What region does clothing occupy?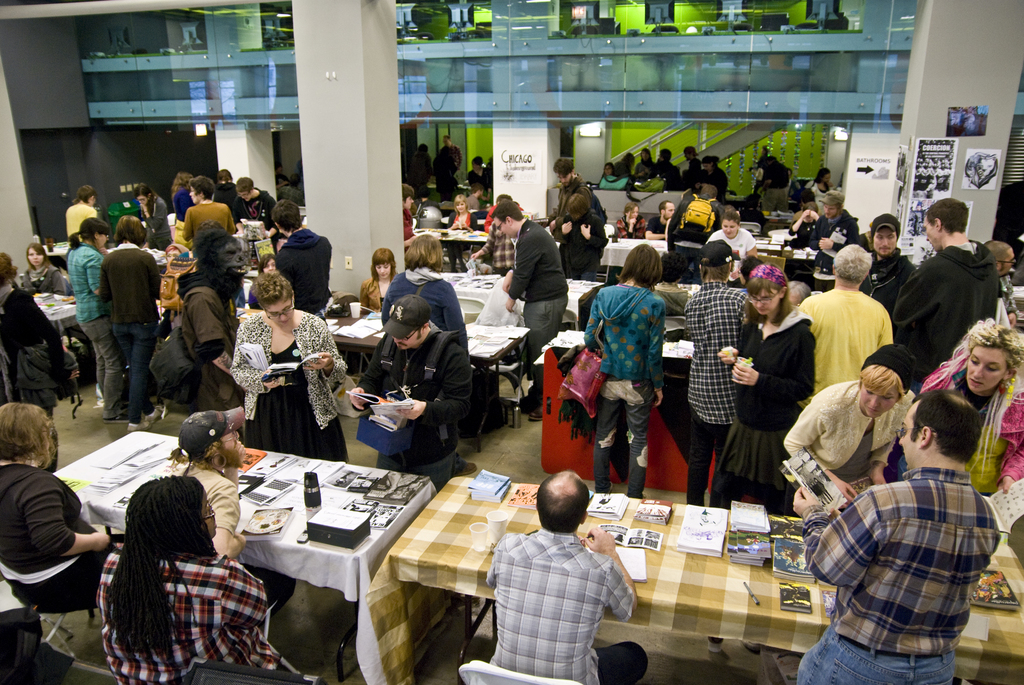
(x1=58, y1=247, x2=113, y2=357).
